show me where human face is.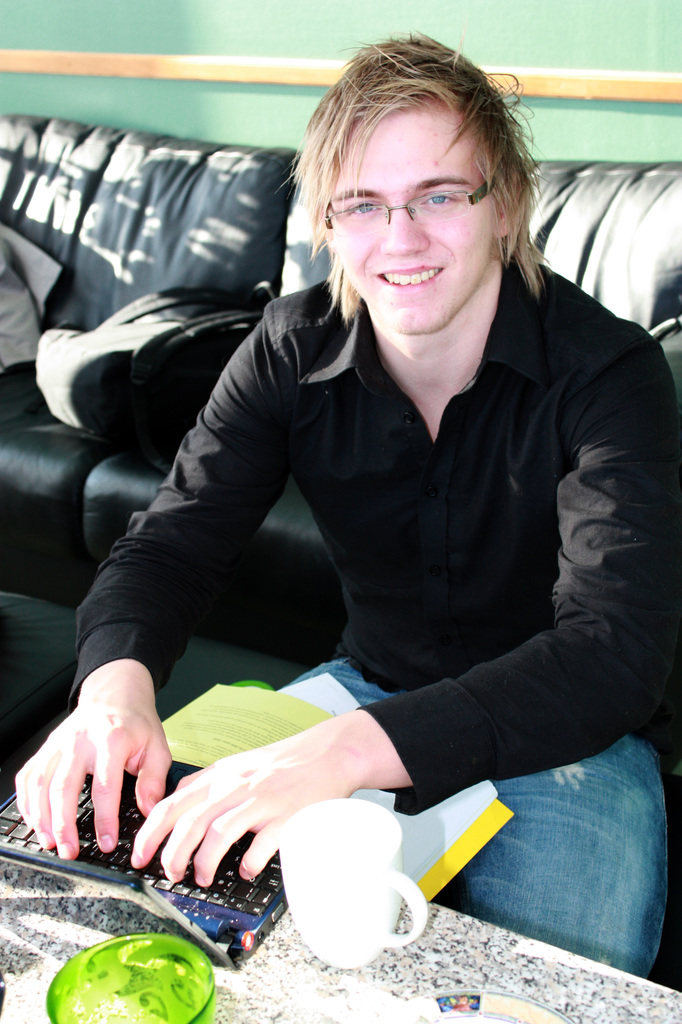
human face is at [329,102,497,330].
